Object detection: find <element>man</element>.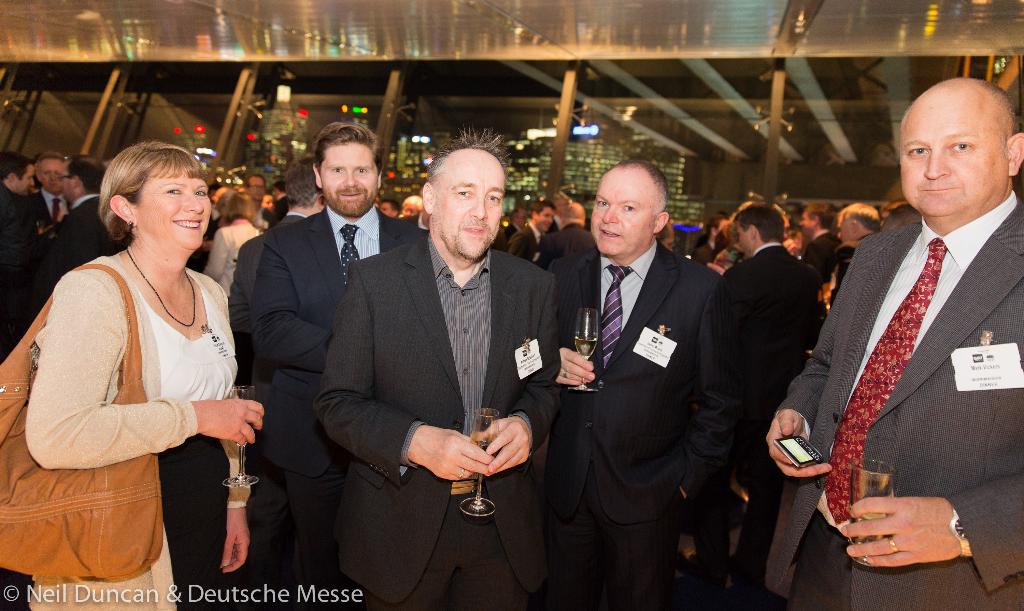
x1=562, y1=154, x2=747, y2=610.
